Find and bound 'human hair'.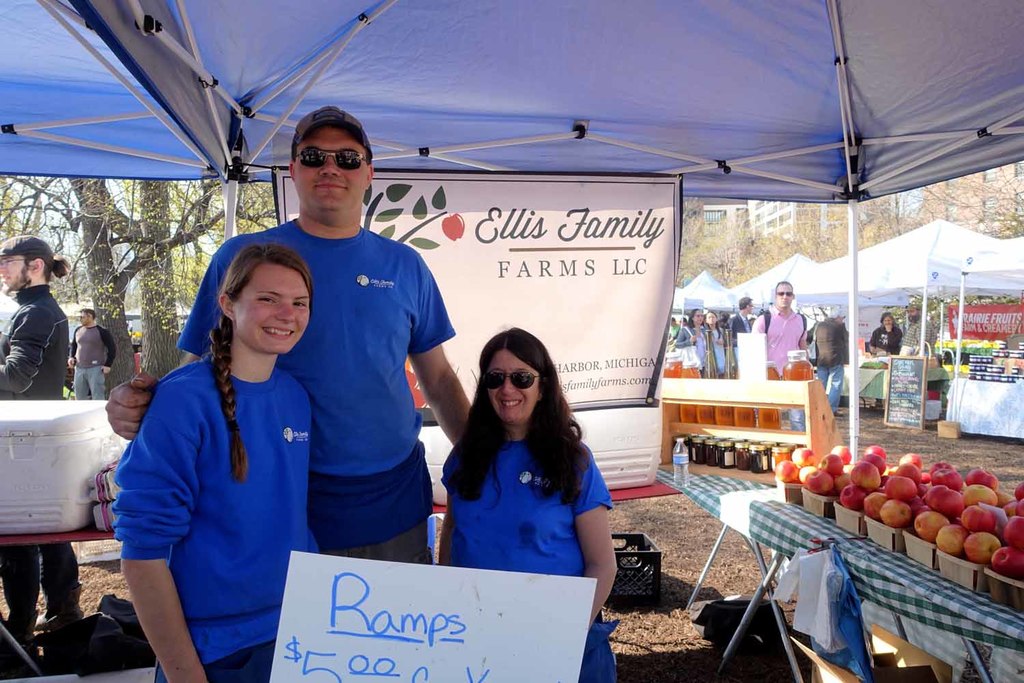
Bound: select_region(290, 129, 375, 163).
